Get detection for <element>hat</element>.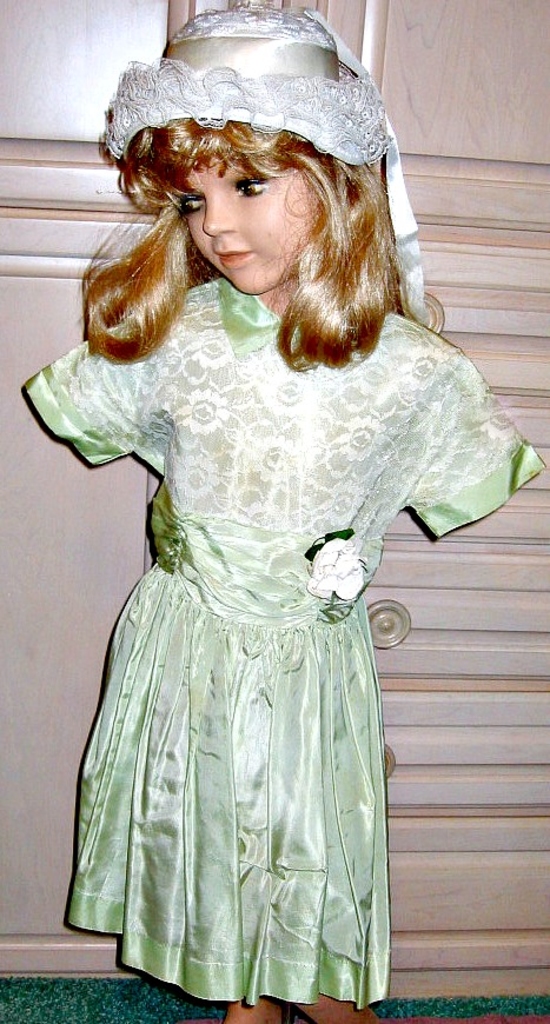
Detection: [105, 0, 395, 165].
